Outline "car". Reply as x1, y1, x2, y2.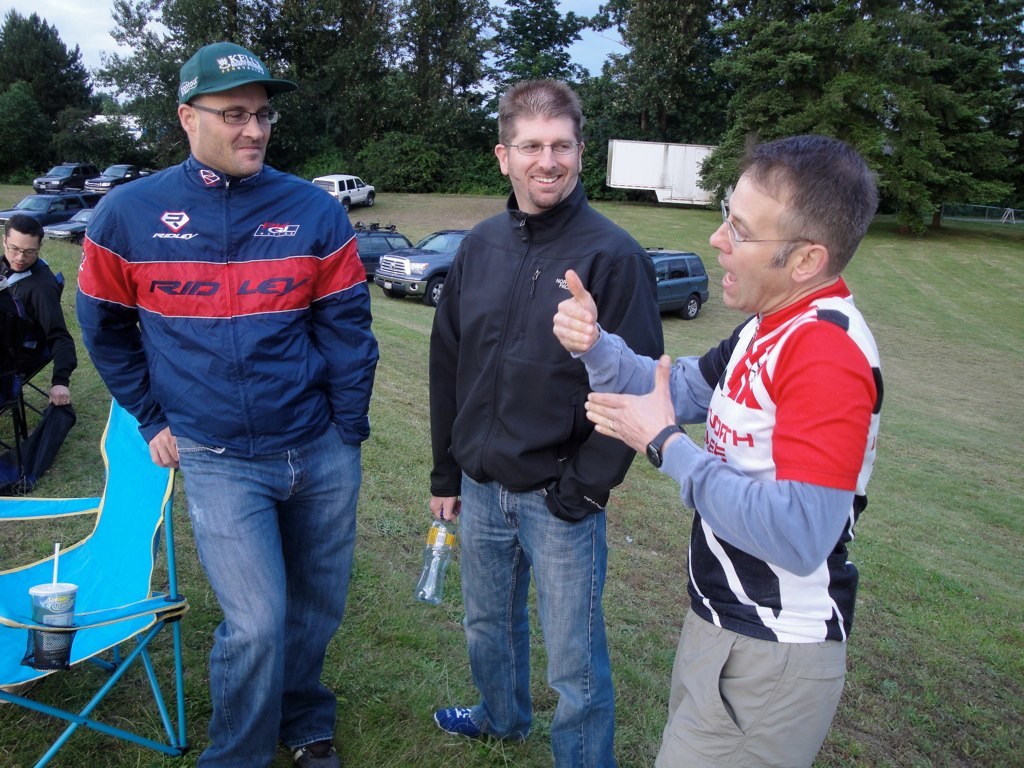
375, 233, 464, 306.
